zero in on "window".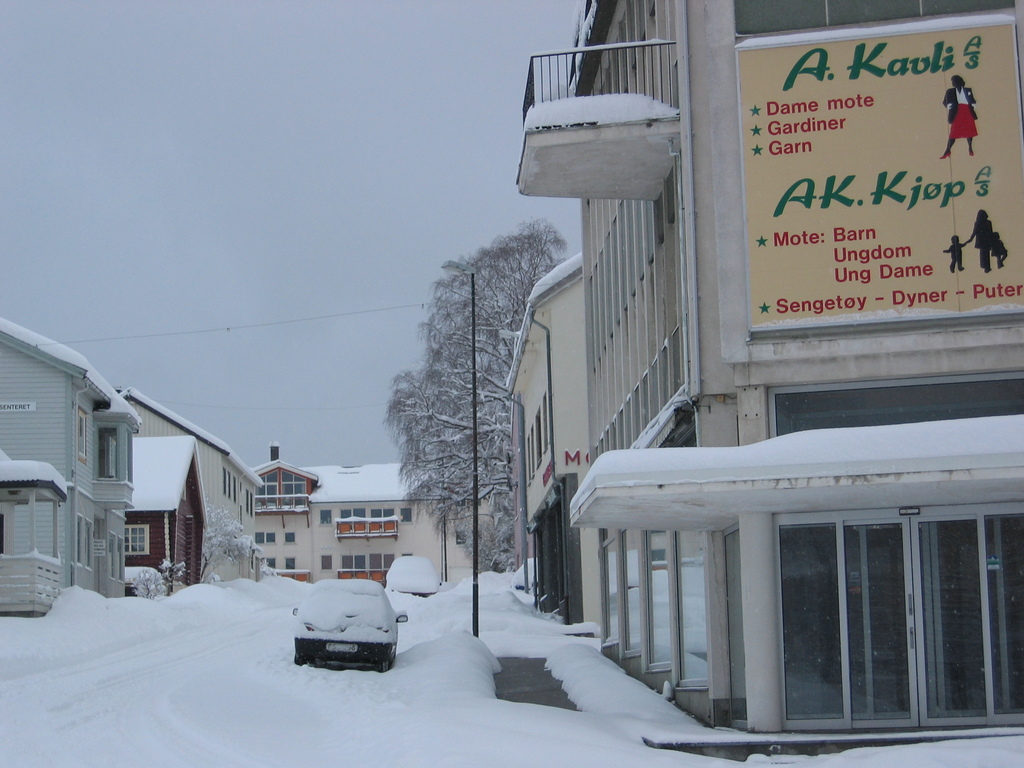
Zeroed in: <box>74,515,94,570</box>.
